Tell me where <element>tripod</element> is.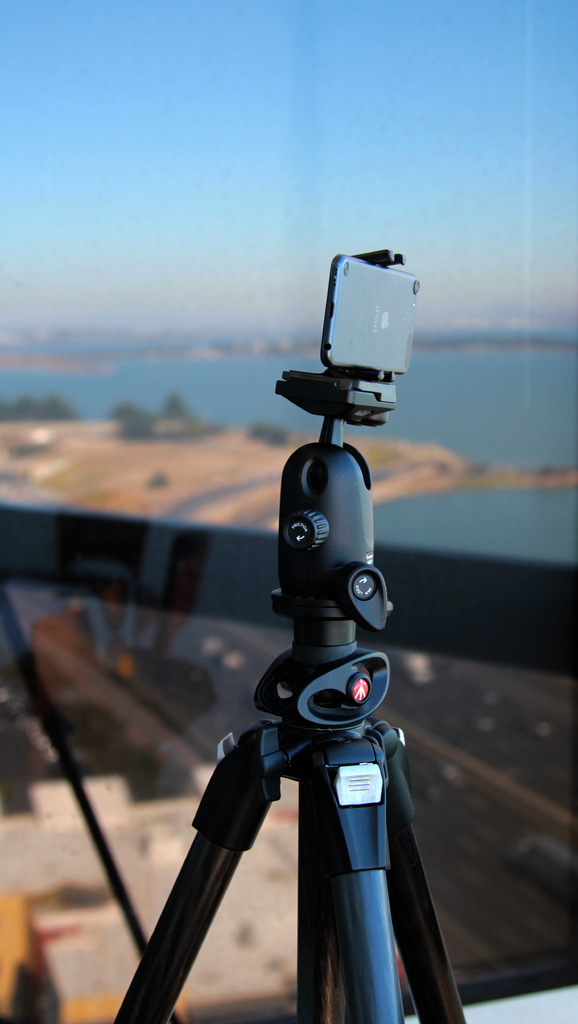
<element>tripod</element> is at [109, 252, 465, 1023].
